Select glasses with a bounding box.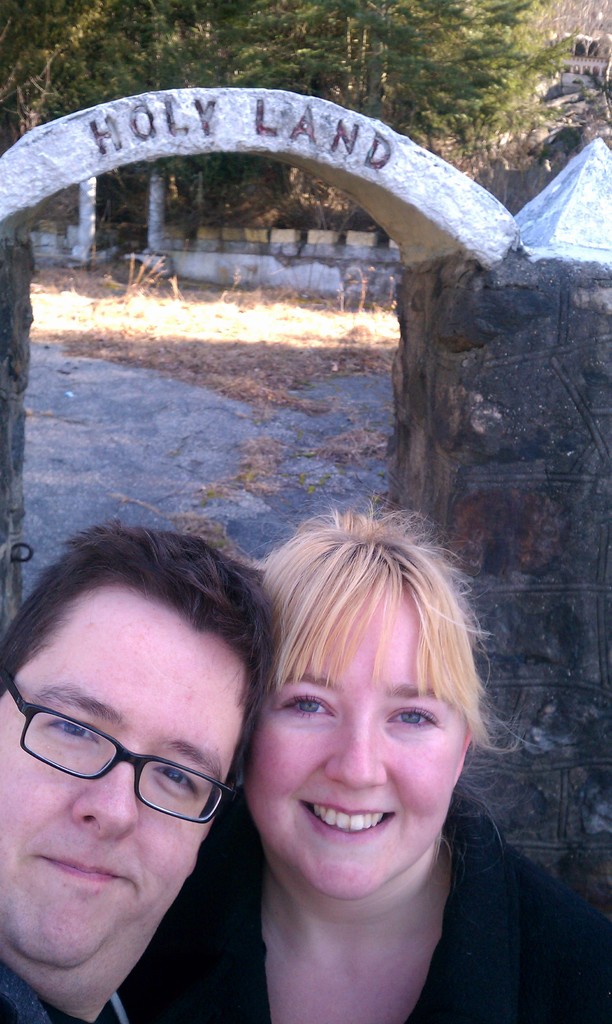
region(5, 681, 242, 829).
